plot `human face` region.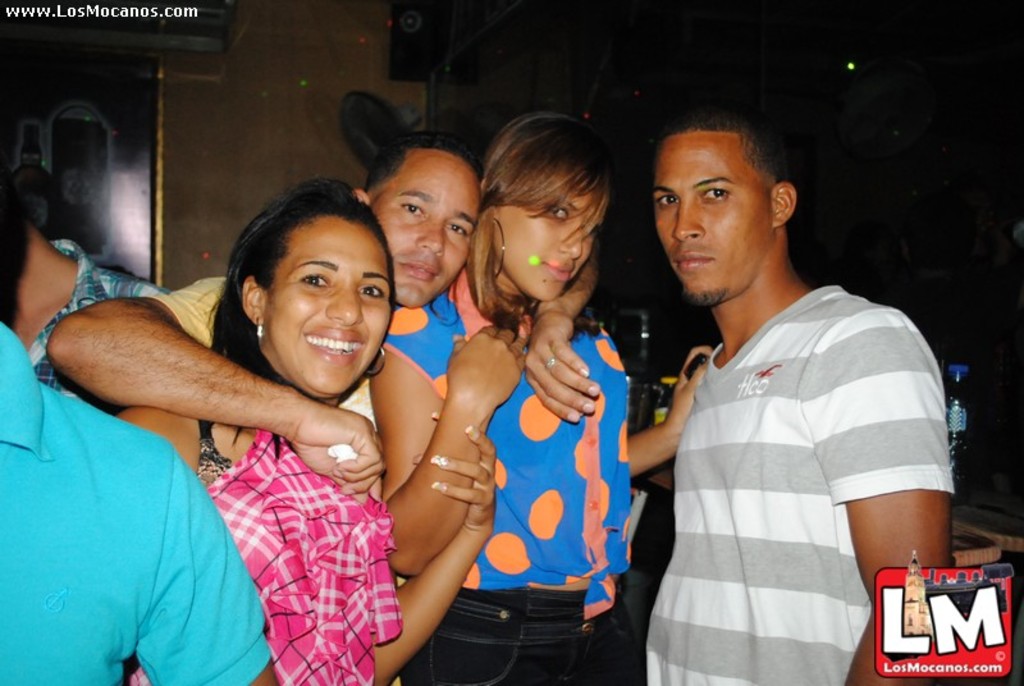
Plotted at (261, 223, 393, 398).
